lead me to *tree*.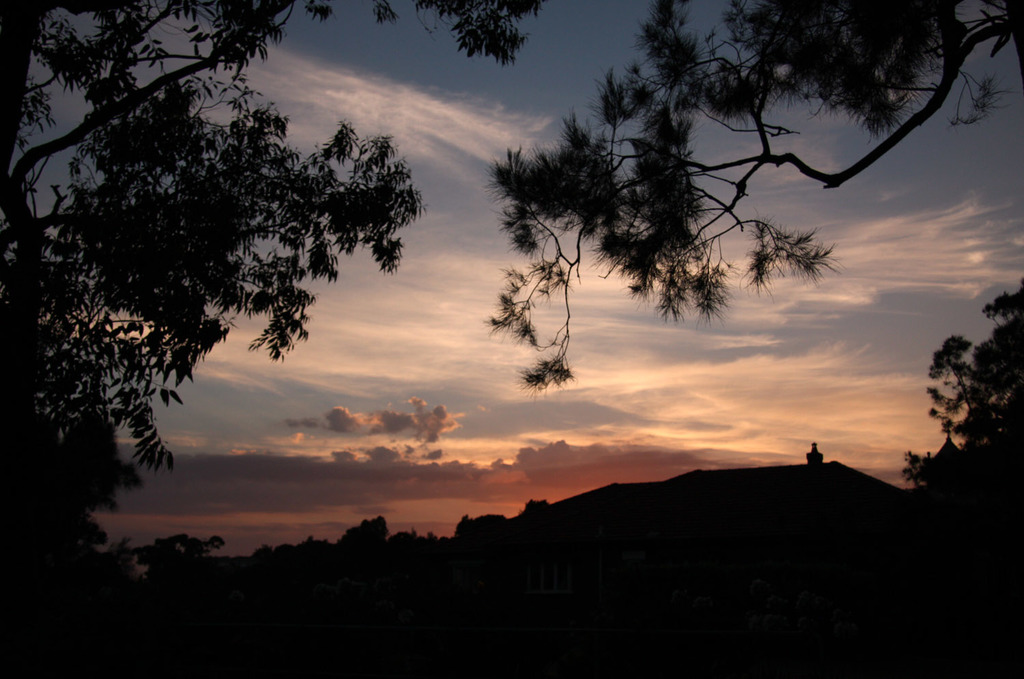
Lead to (left=907, top=272, right=1023, bottom=528).
